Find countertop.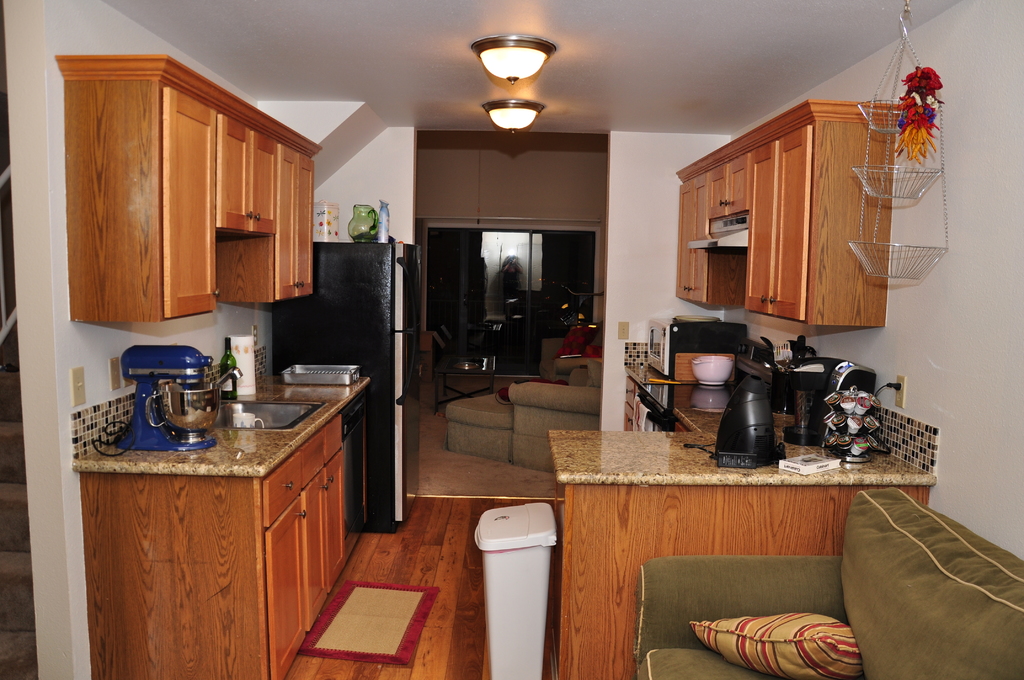
BBox(66, 368, 371, 679).
